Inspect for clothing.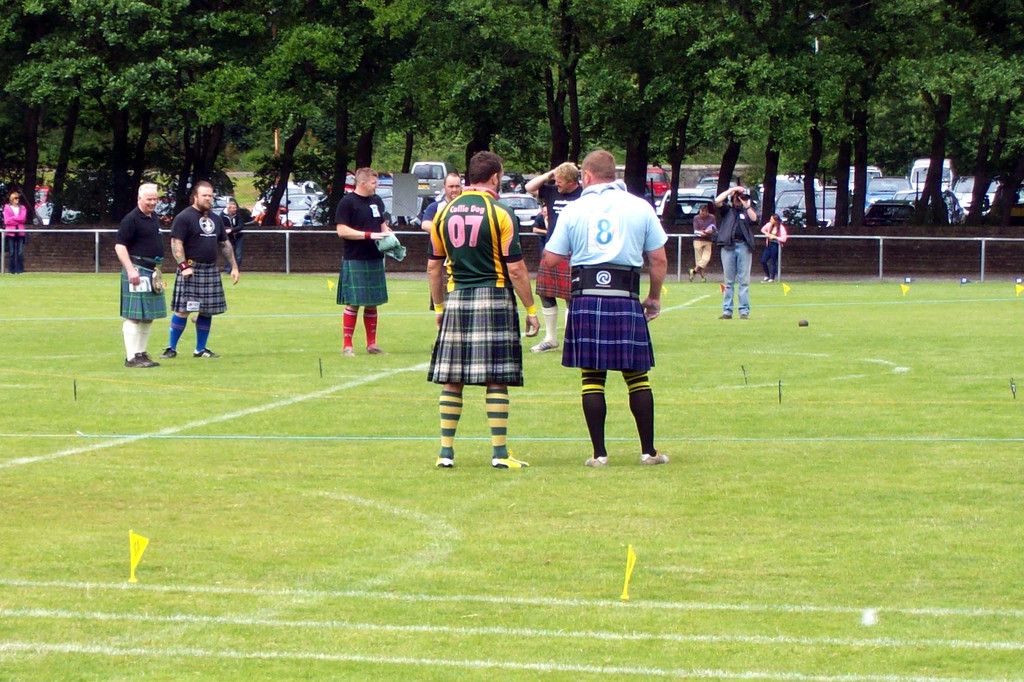
Inspection: pyautogui.locateOnScreen(758, 220, 786, 284).
